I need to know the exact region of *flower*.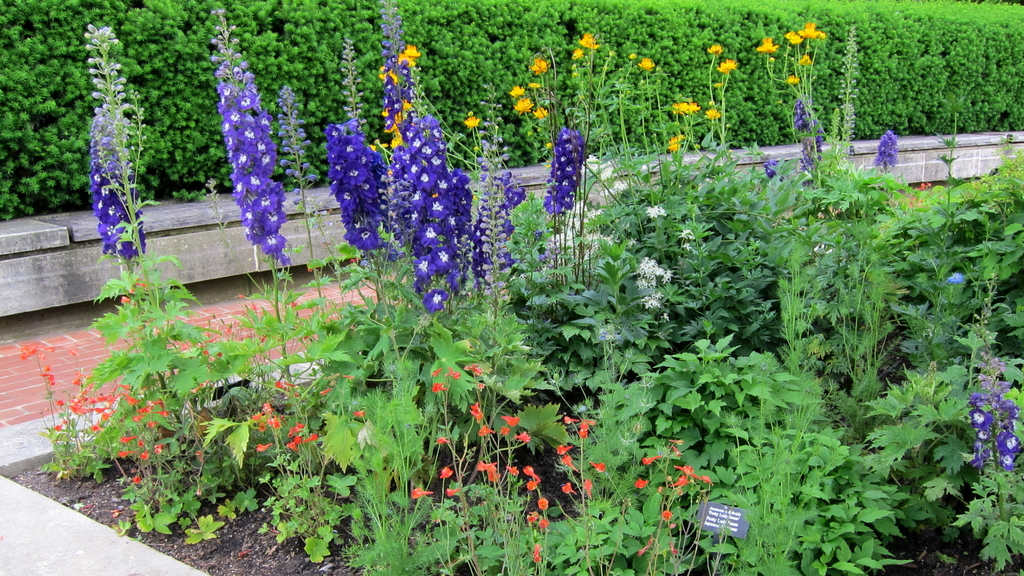
Region: {"x1": 37, "y1": 360, "x2": 54, "y2": 388}.
